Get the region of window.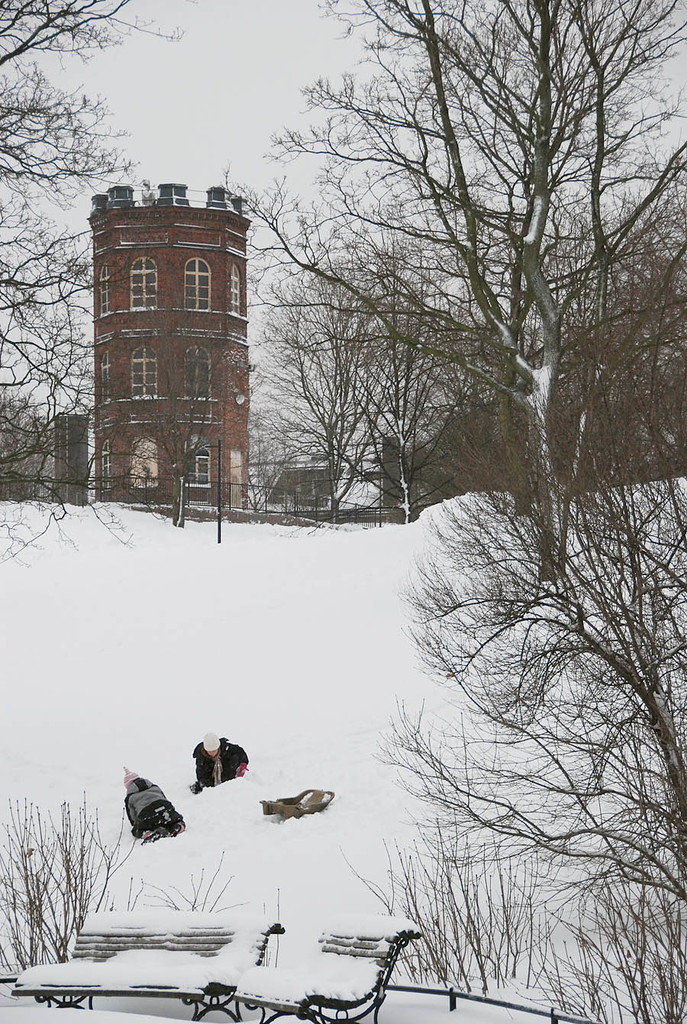
pyautogui.locateOnScreen(97, 260, 113, 315).
